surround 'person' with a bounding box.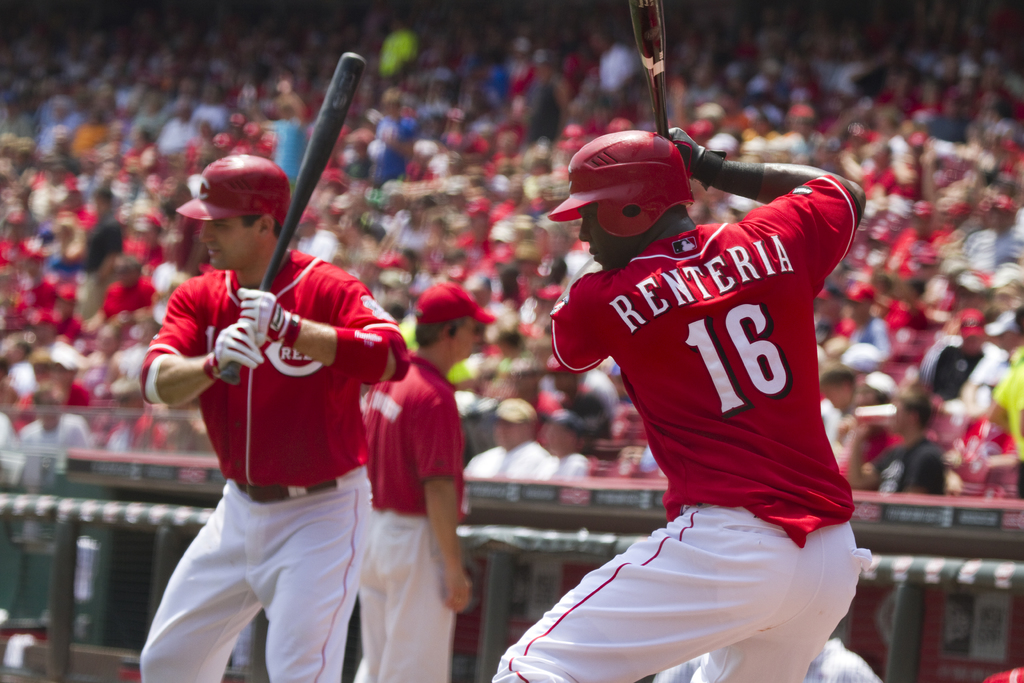
crop(352, 274, 499, 682).
